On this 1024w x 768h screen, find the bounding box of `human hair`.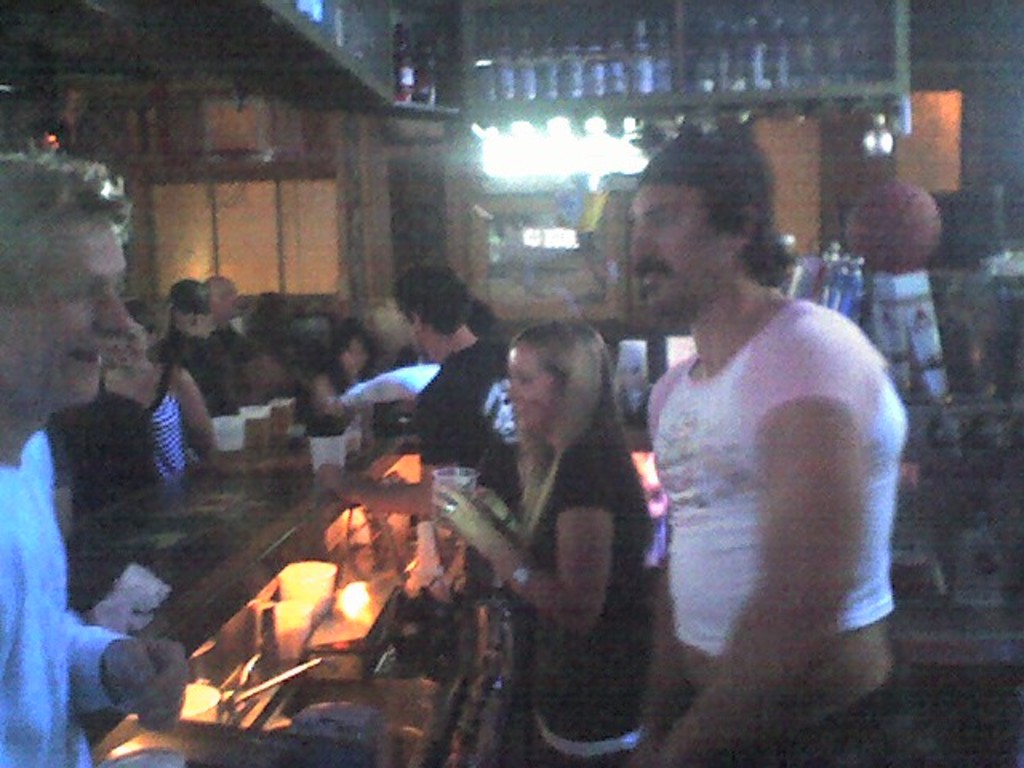
Bounding box: rect(392, 264, 462, 338).
